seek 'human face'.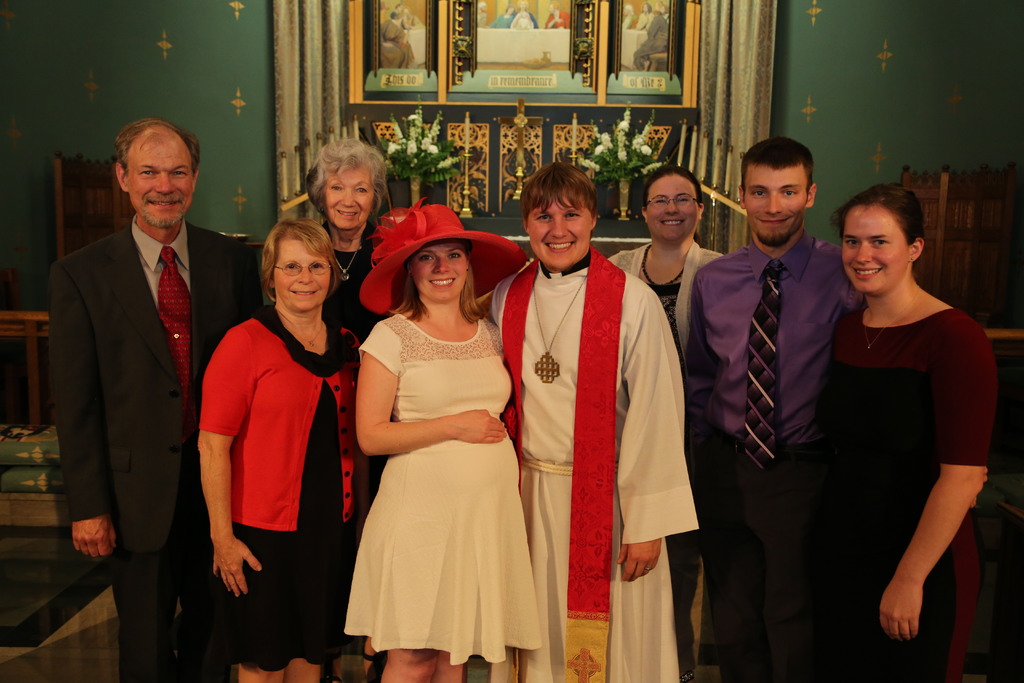
[x1=522, y1=189, x2=589, y2=267].
